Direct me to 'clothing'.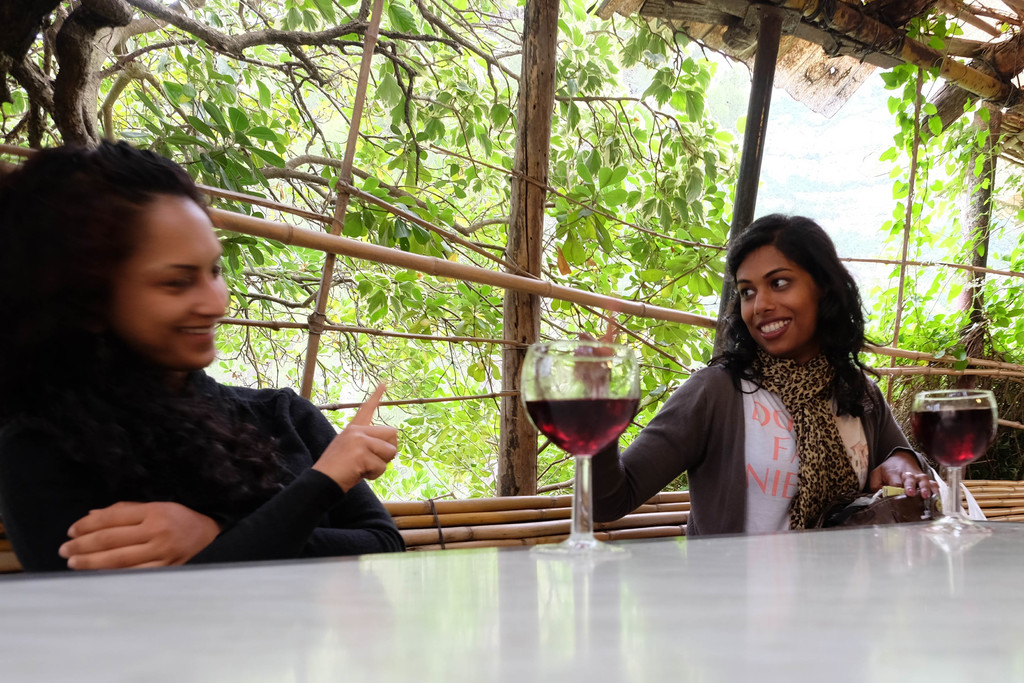
Direction: 0, 365, 404, 572.
